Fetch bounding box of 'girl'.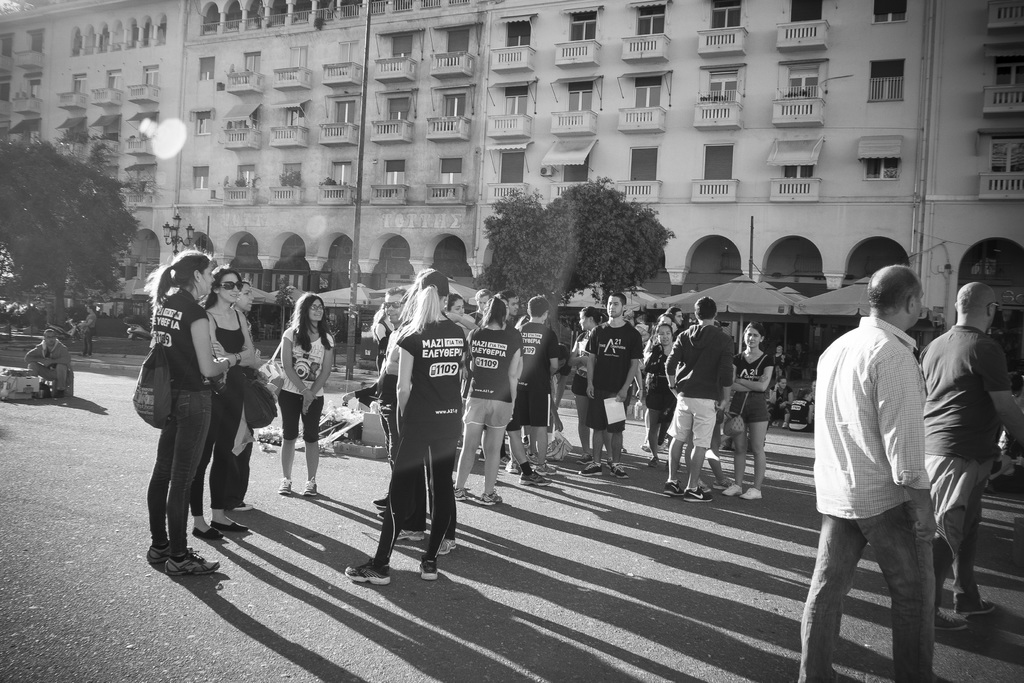
Bbox: [270, 295, 337, 498].
